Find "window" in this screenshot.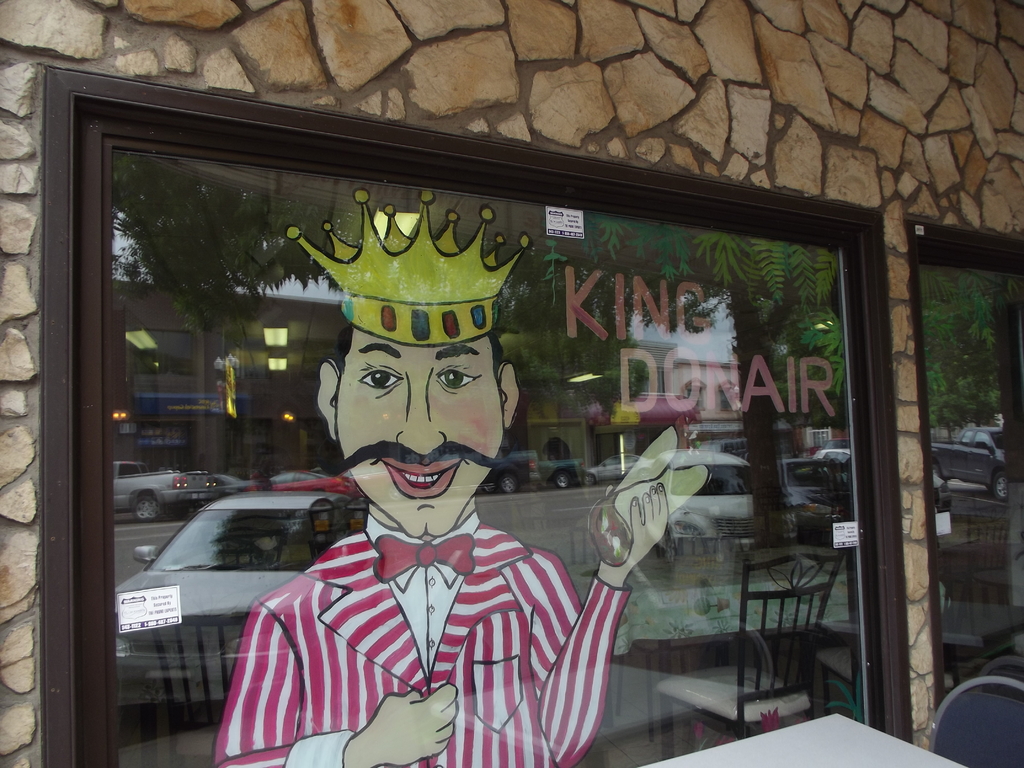
The bounding box for "window" is x1=19, y1=78, x2=911, y2=721.
